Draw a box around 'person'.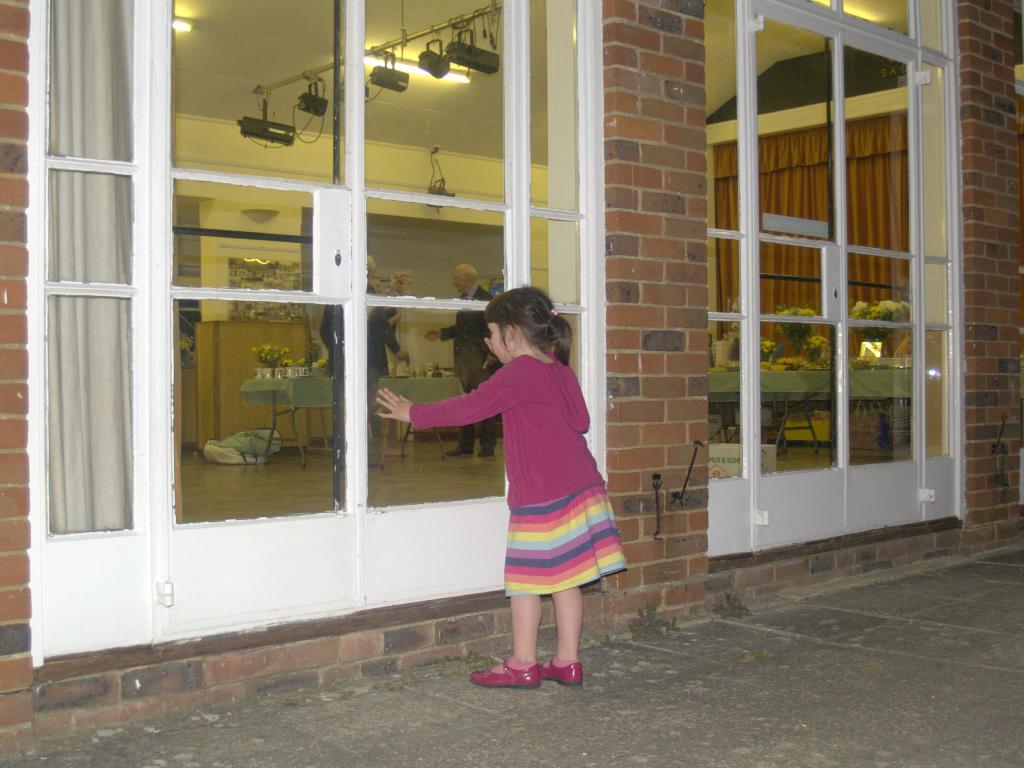
374 291 628 686.
